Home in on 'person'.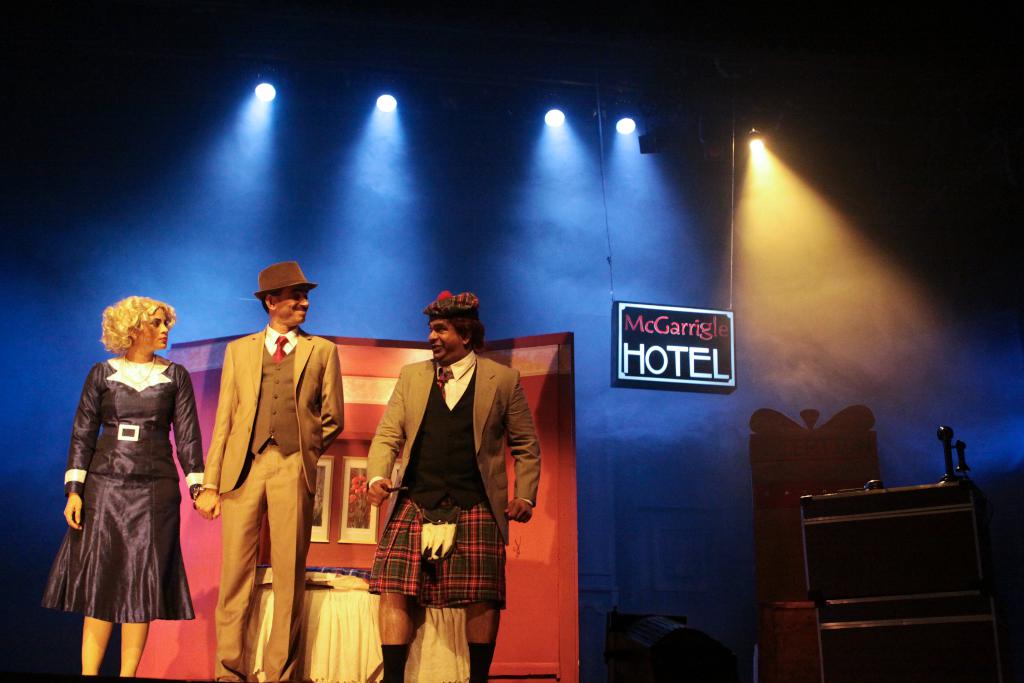
Homed in at {"left": 196, "top": 260, "right": 348, "bottom": 682}.
